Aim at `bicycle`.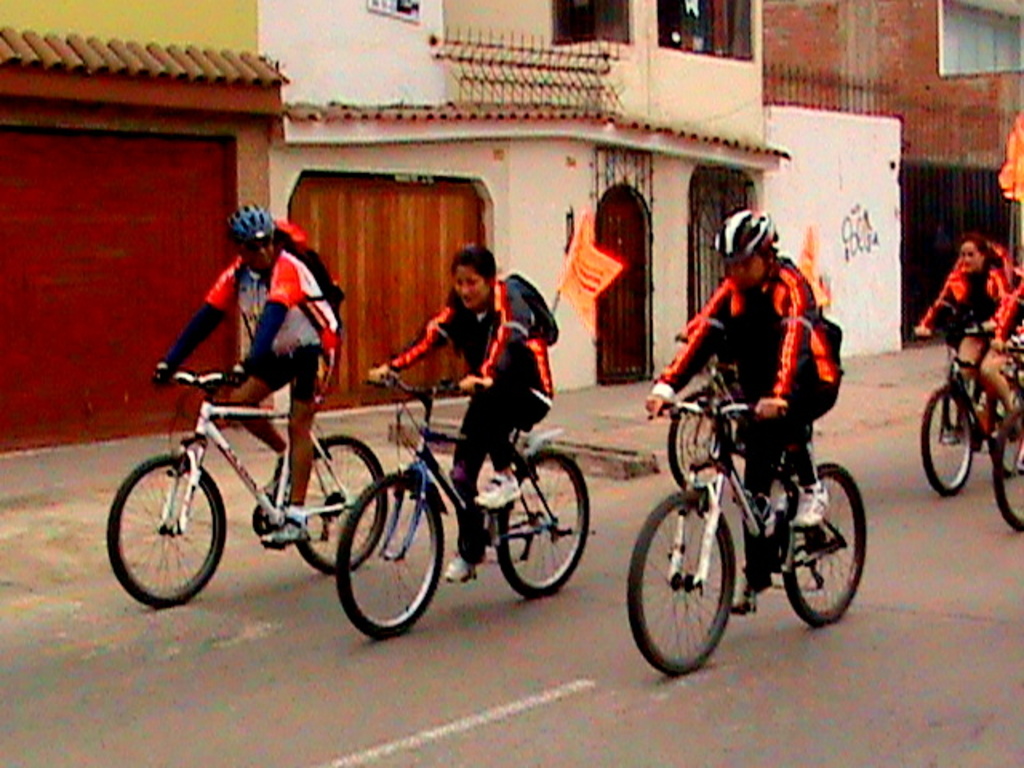
Aimed at select_region(630, 363, 883, 670).
